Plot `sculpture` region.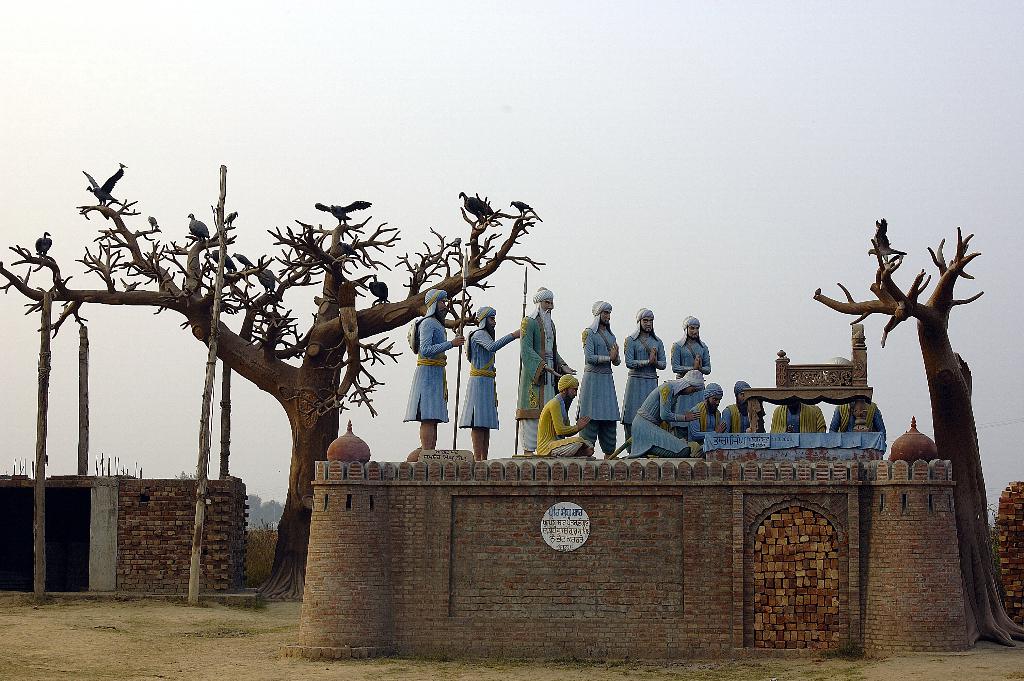
Plotted at left=445, top=294, right=519, bottom=455.
